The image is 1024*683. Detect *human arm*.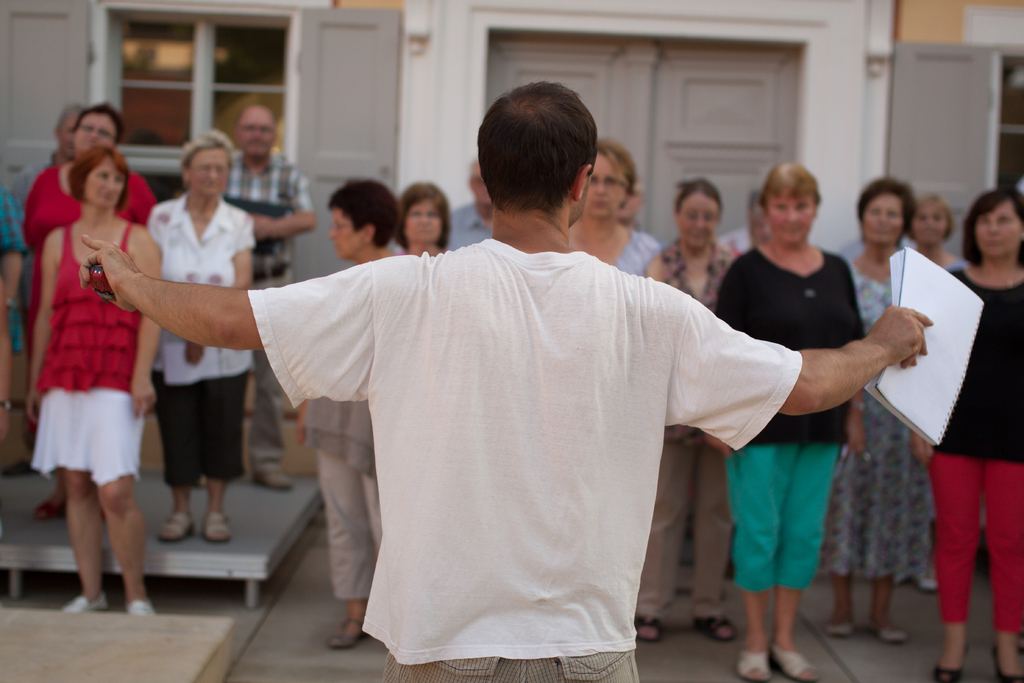
Detection: left=703, top=257, right=735, bottom=458.
